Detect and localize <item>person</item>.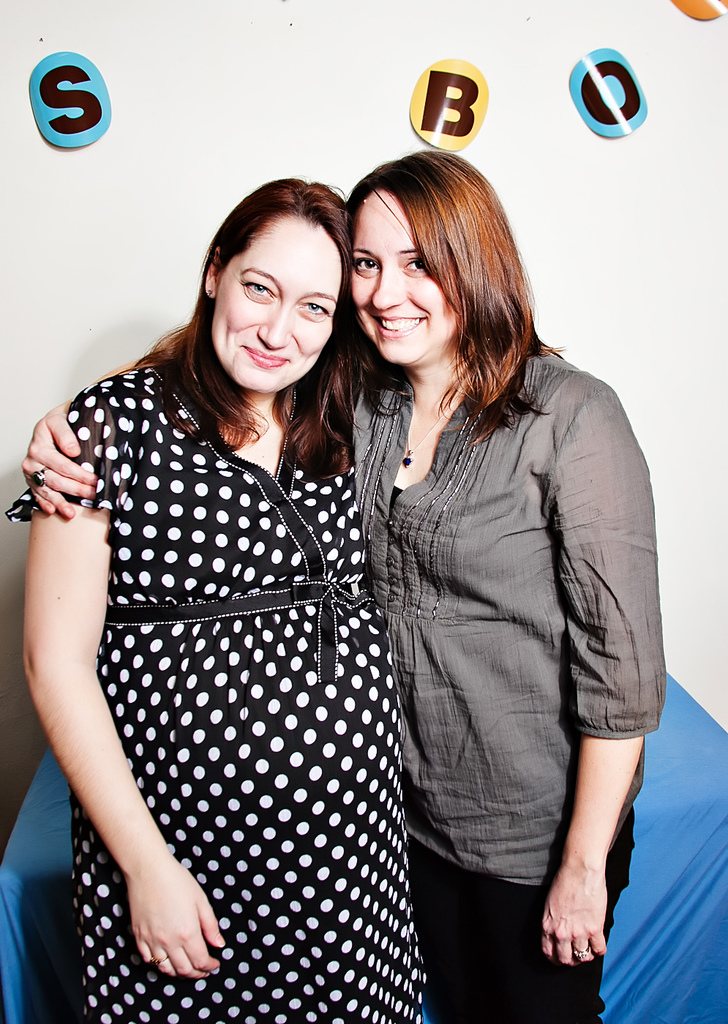
Localized at x1=18, y1=148, x2=662, y2=1023.
